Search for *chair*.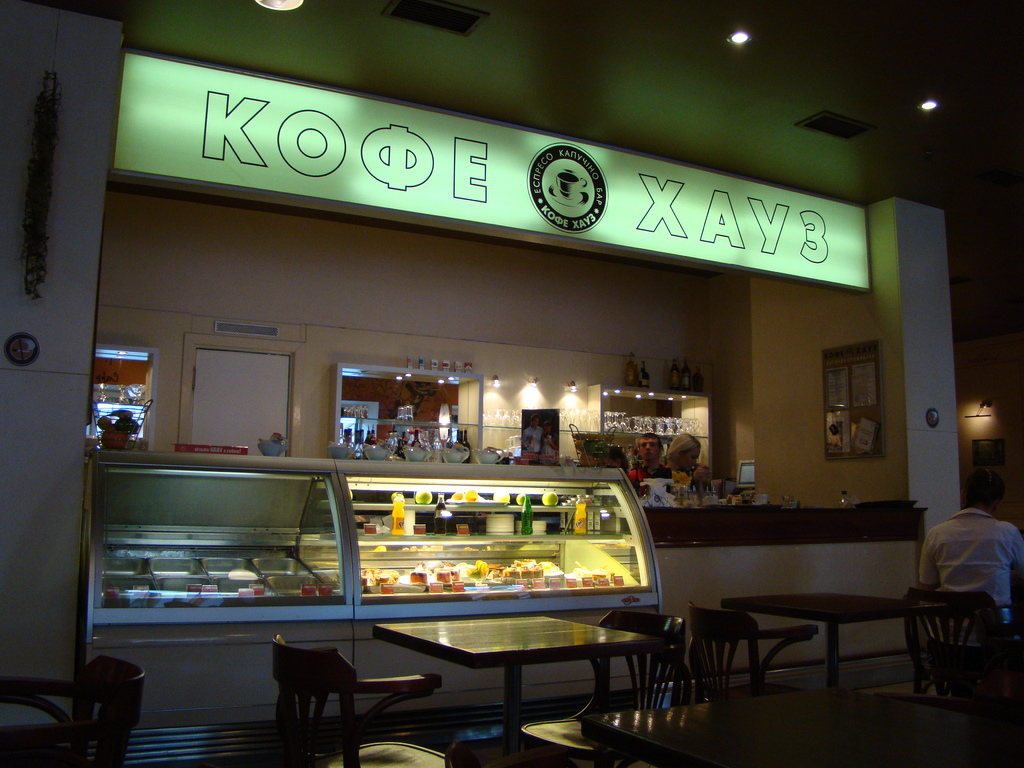
Found at [677, 593, 822, 706].
